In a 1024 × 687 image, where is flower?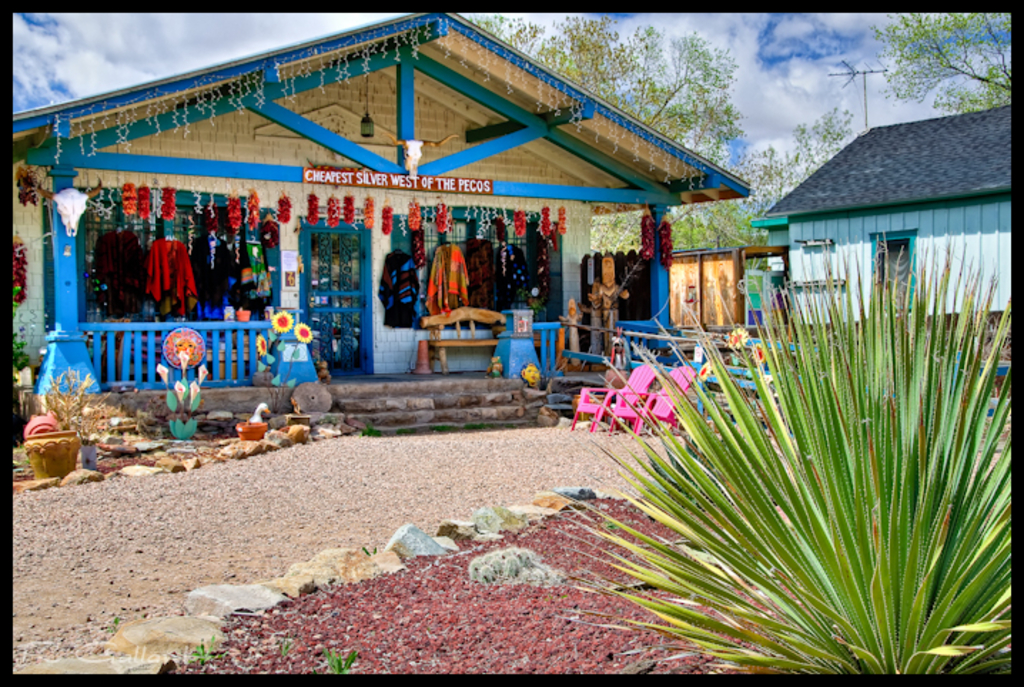
box=[689, 358, 717, 383].
